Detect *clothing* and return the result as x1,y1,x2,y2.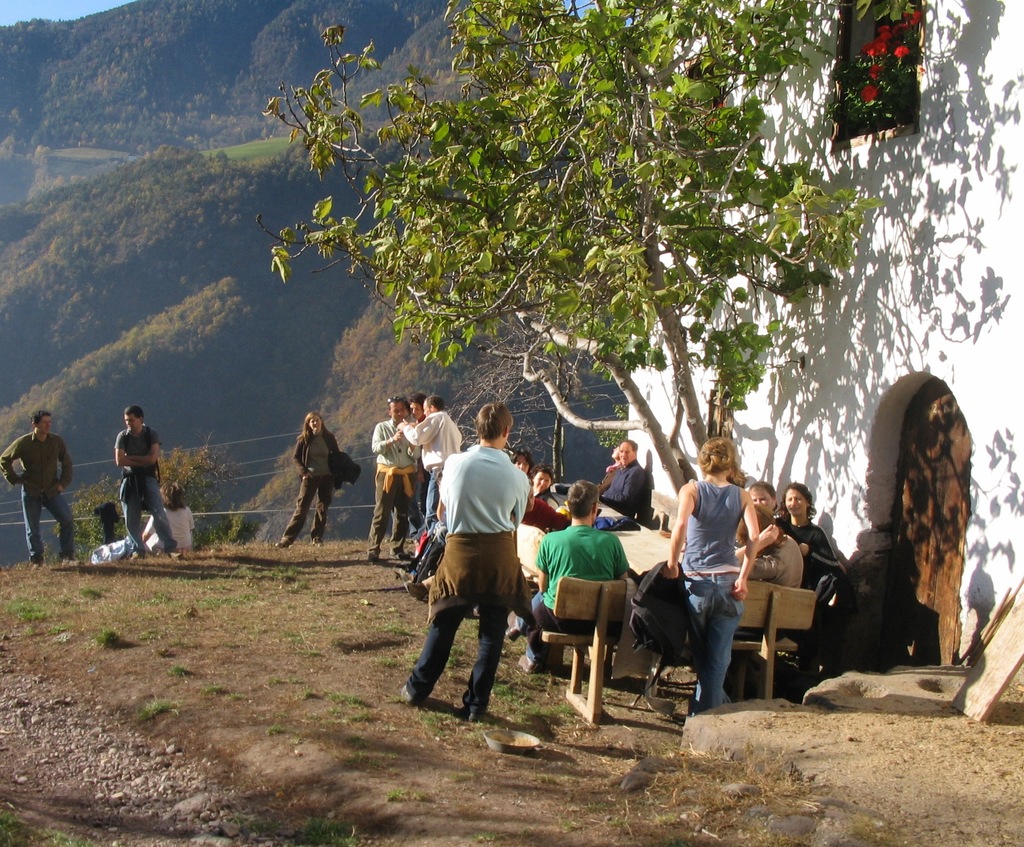
288,429,332,538.
